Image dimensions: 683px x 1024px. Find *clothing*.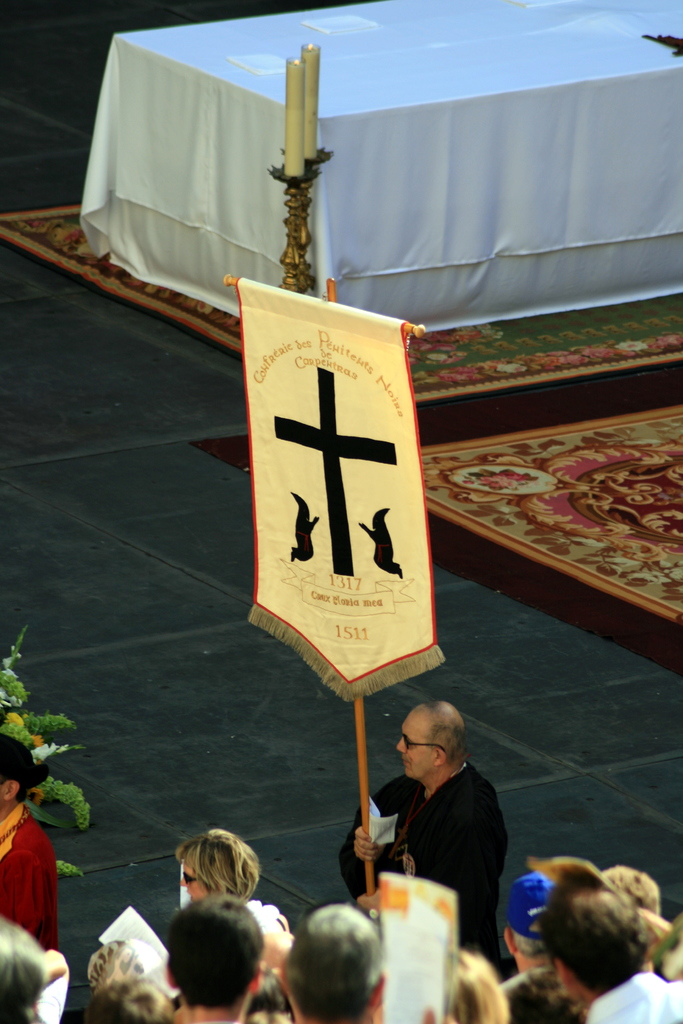
pyautogui.locateOnScreen(355, 733, 517, 940).
